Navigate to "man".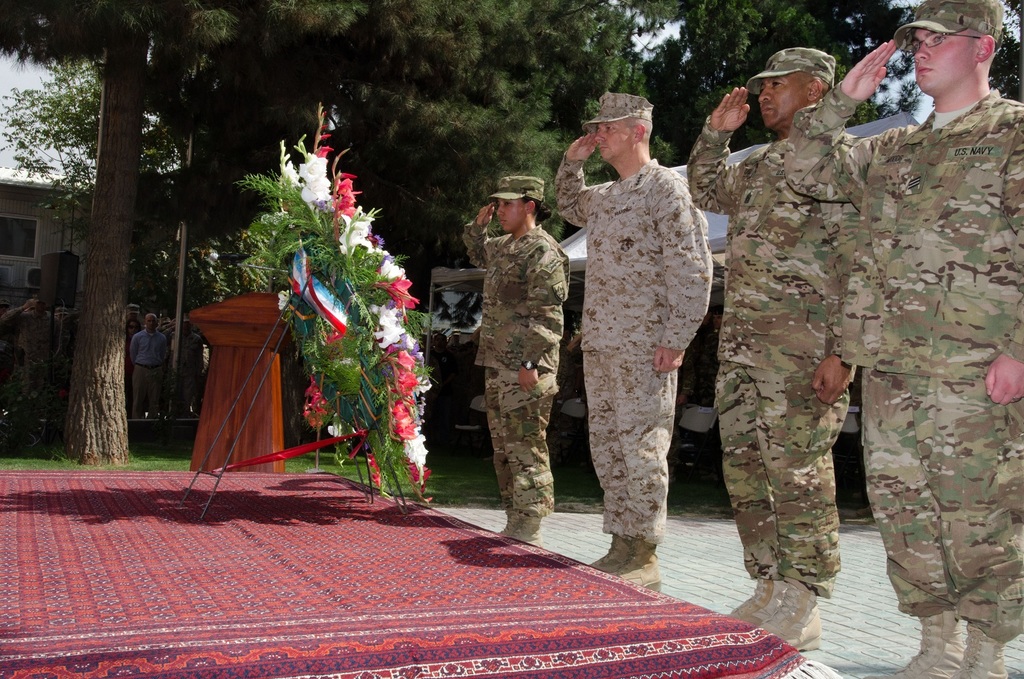
Navigation target: BBox(786, 0, 1023, 678).
